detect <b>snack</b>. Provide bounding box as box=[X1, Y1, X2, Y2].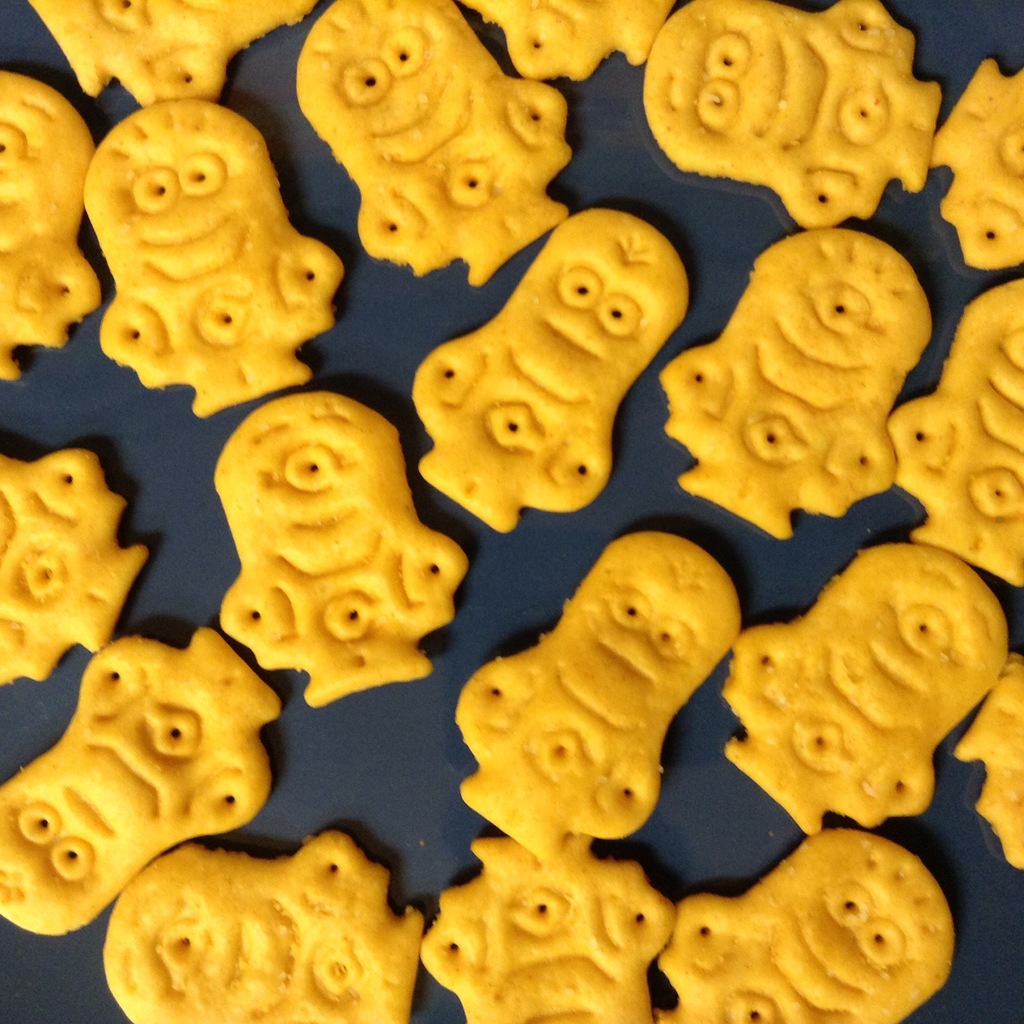
box=[95, 829, 431, 1023].
